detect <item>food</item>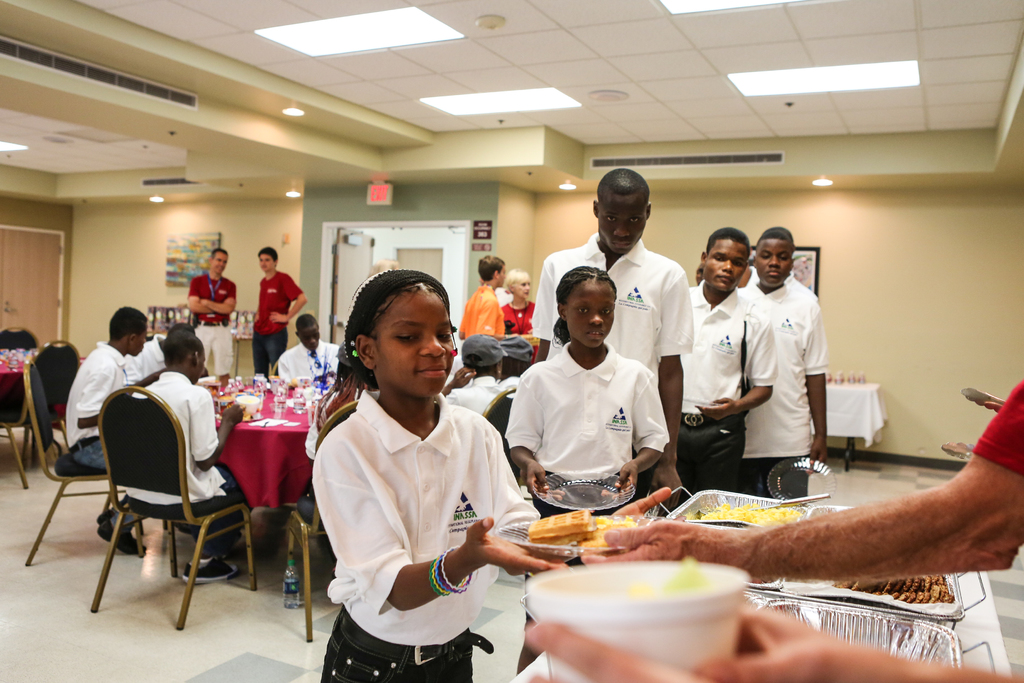
527, 506, 595, 548
